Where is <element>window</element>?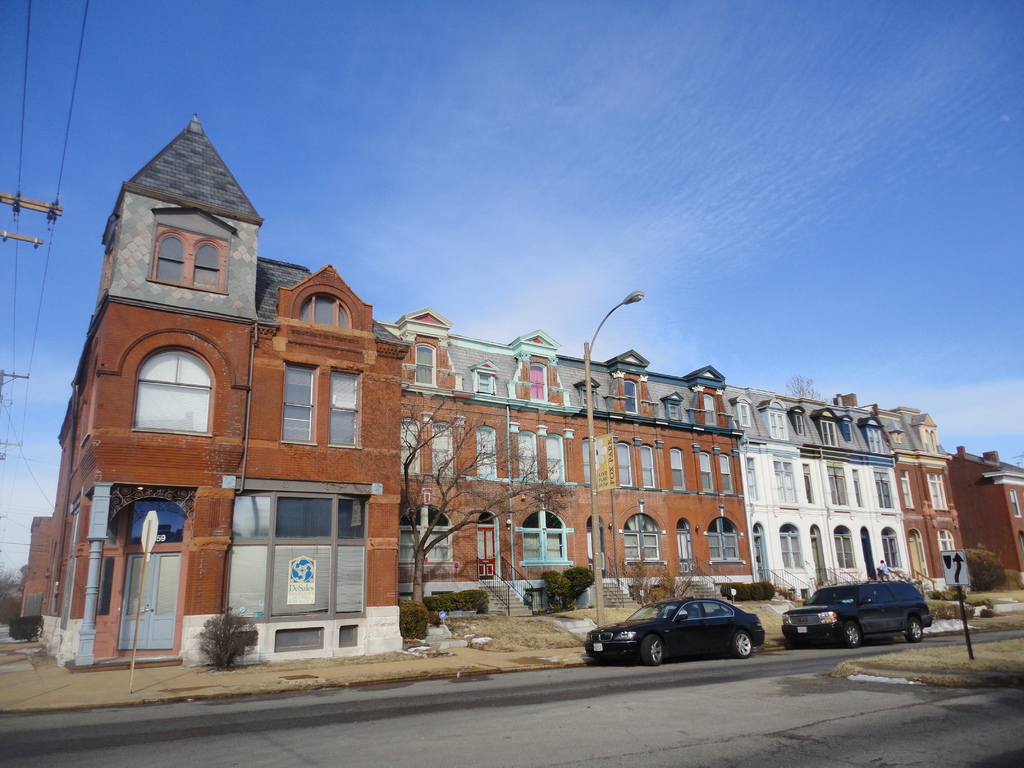
[940, 529, 956, 548].
